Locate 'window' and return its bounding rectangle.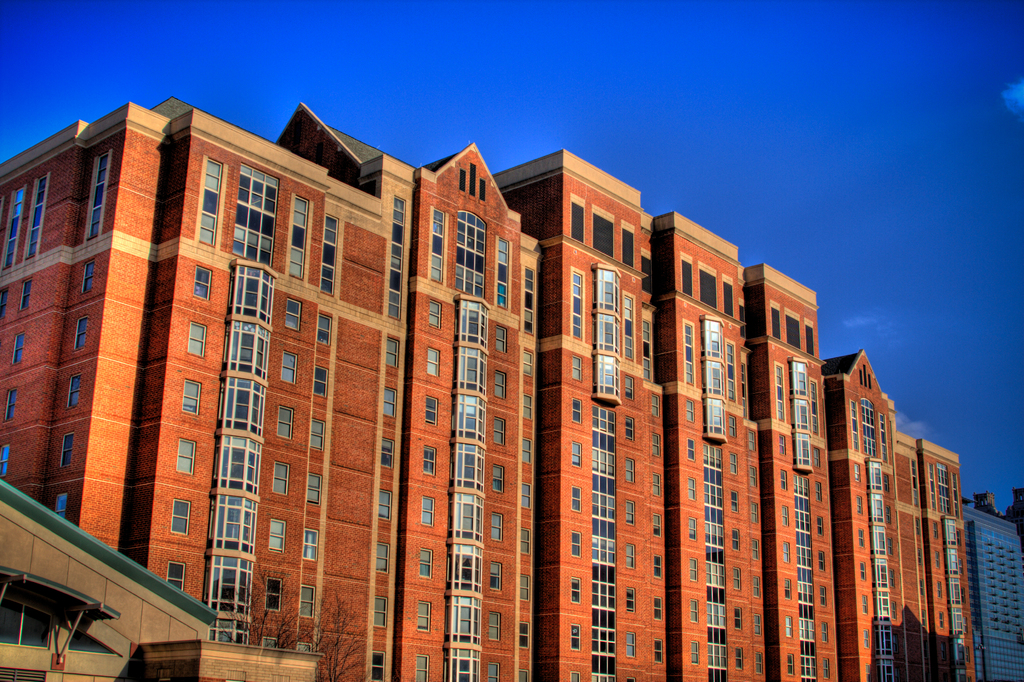
<region>571, 440, 585, 467</region>.
